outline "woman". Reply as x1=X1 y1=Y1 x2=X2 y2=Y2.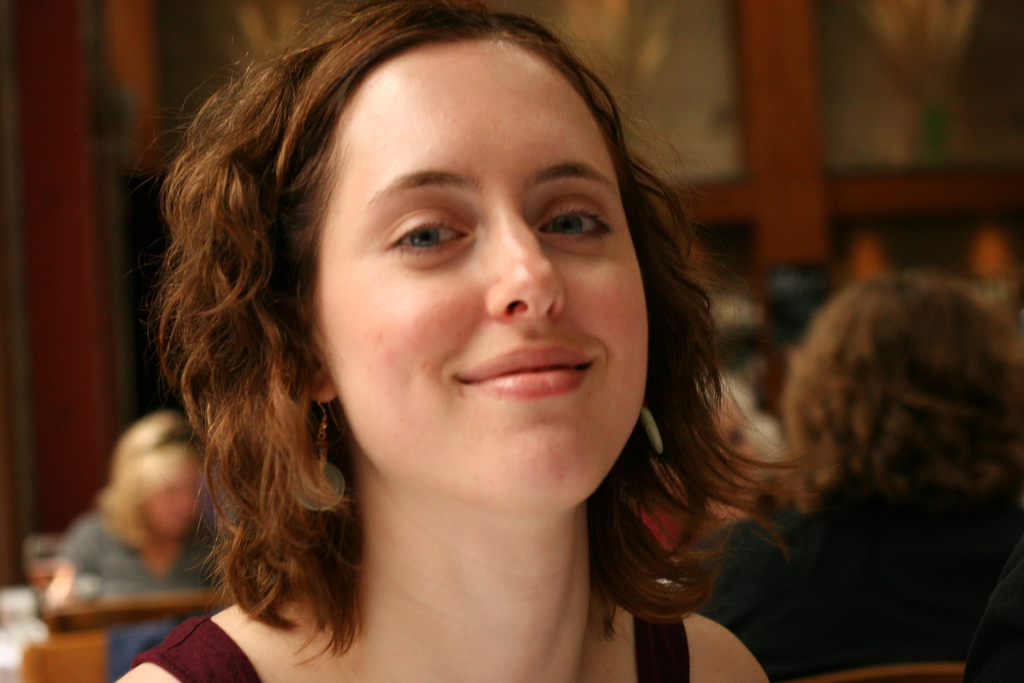
x1=90 y1=1 x2=856 y2=673.
